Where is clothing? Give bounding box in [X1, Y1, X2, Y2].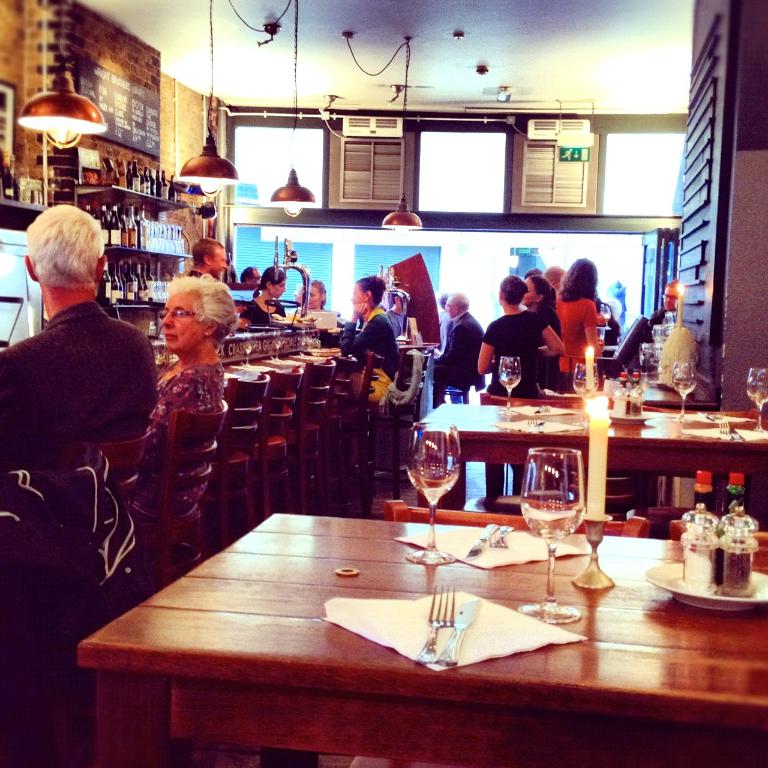
[551, 290, 601, 382].
